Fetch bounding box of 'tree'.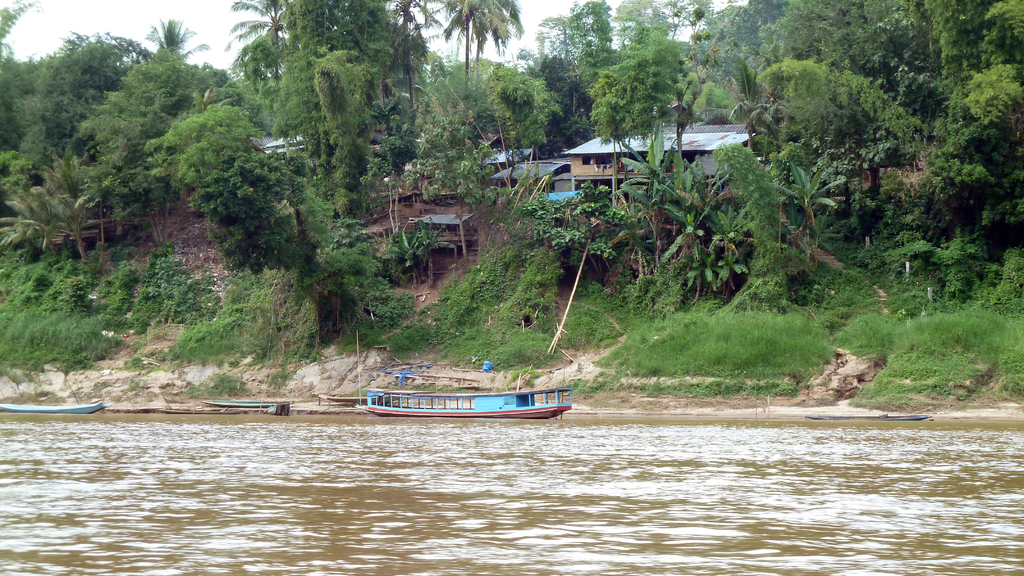
Bbox: region(144, 89, 337, 264).
